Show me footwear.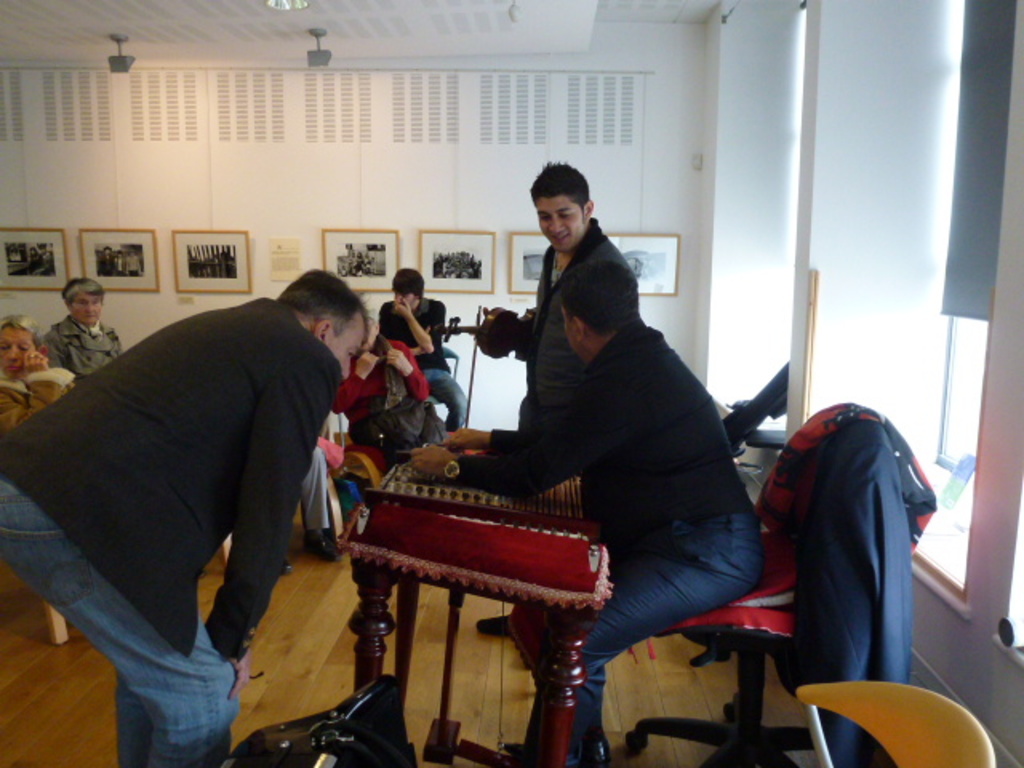
footwear is here: [582, 731, 610, 766].
